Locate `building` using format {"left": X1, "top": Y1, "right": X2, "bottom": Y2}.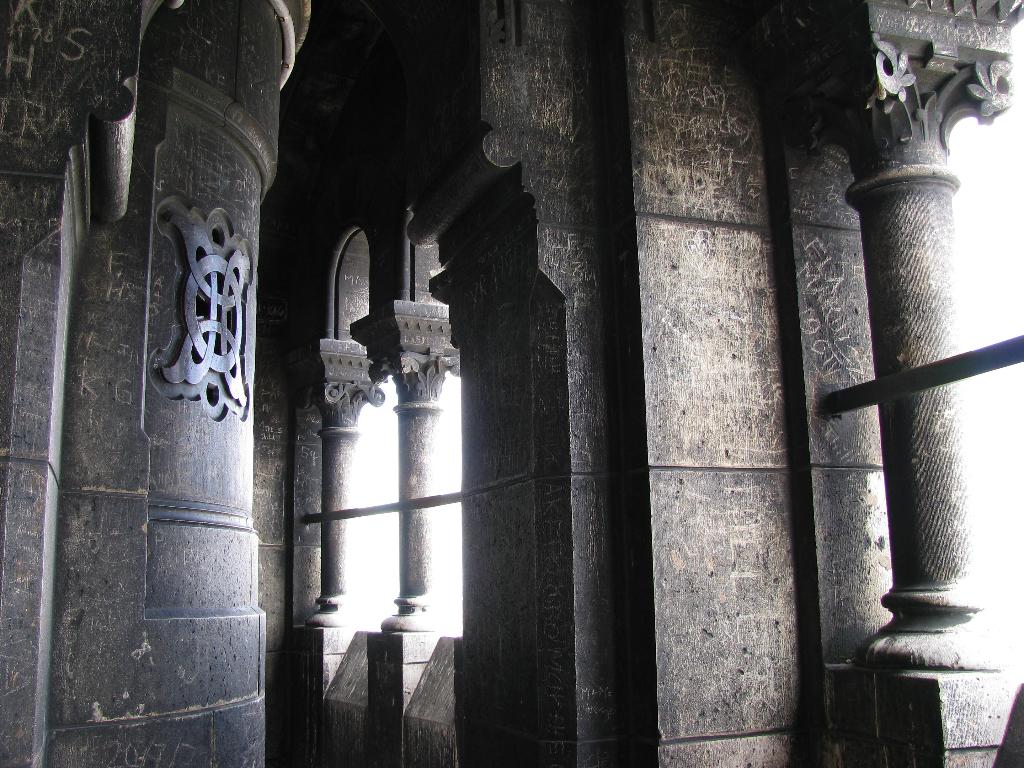
{"left": 0, "top": 0, "right": 1023, "bottom": 767}.
